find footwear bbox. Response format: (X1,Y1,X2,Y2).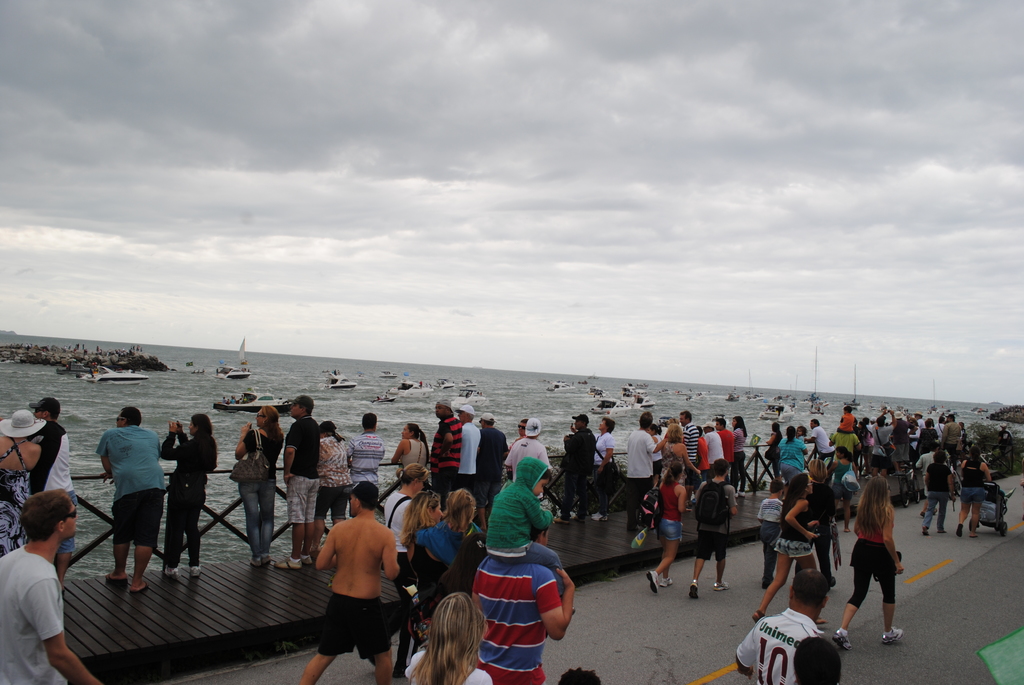
(882,626,904,644).
